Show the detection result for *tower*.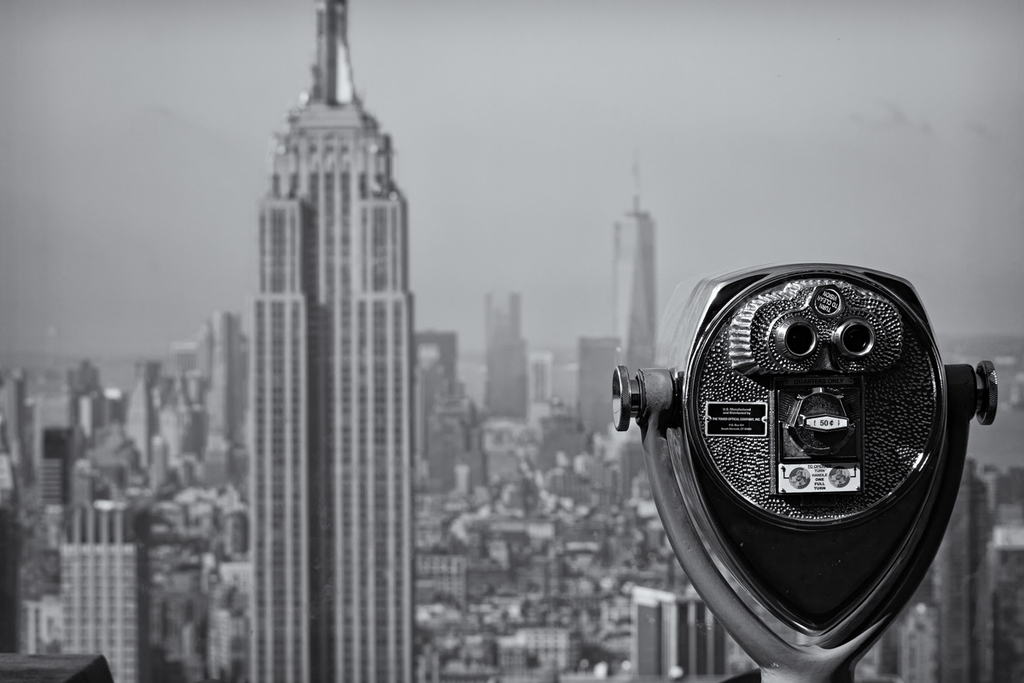
detection(489, 287, 525, 419).
